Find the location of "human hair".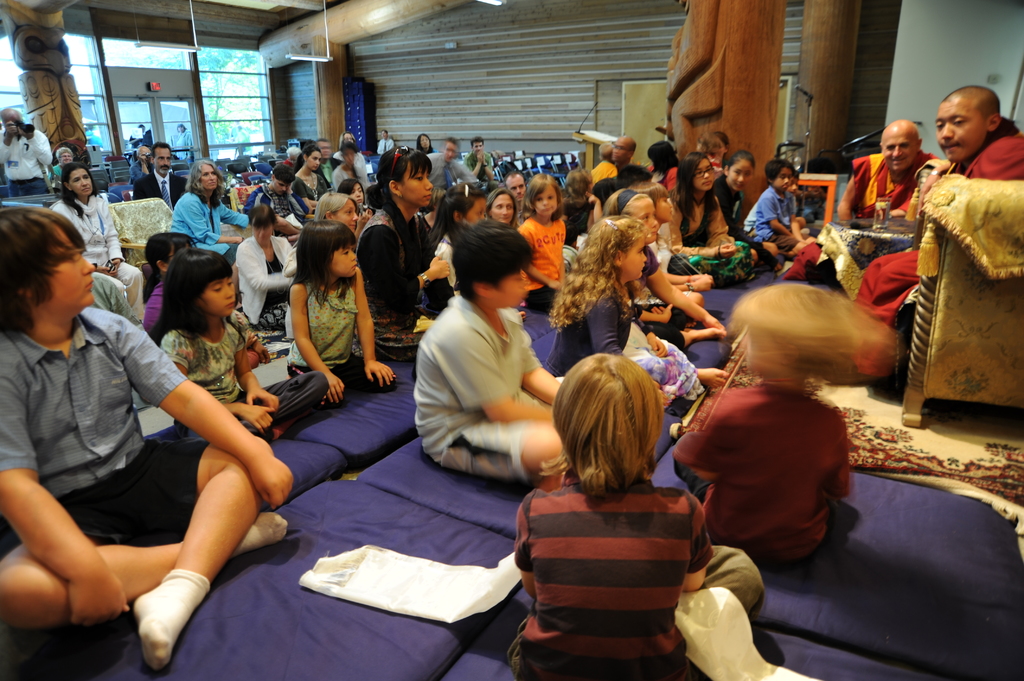
Location: BBox(453, 220, 537, 303).
